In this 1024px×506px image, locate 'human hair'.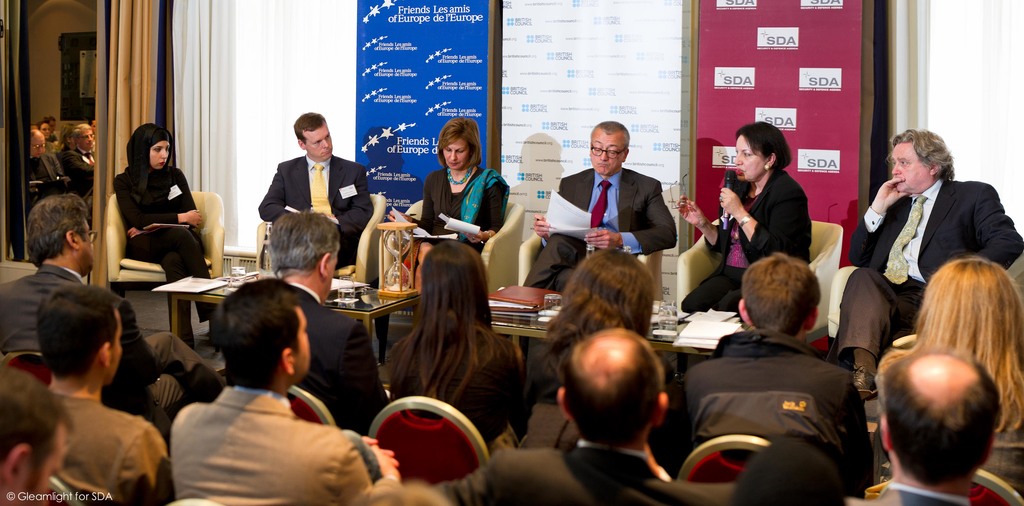
Bounding box: rect(20, 193, 89, 266).
